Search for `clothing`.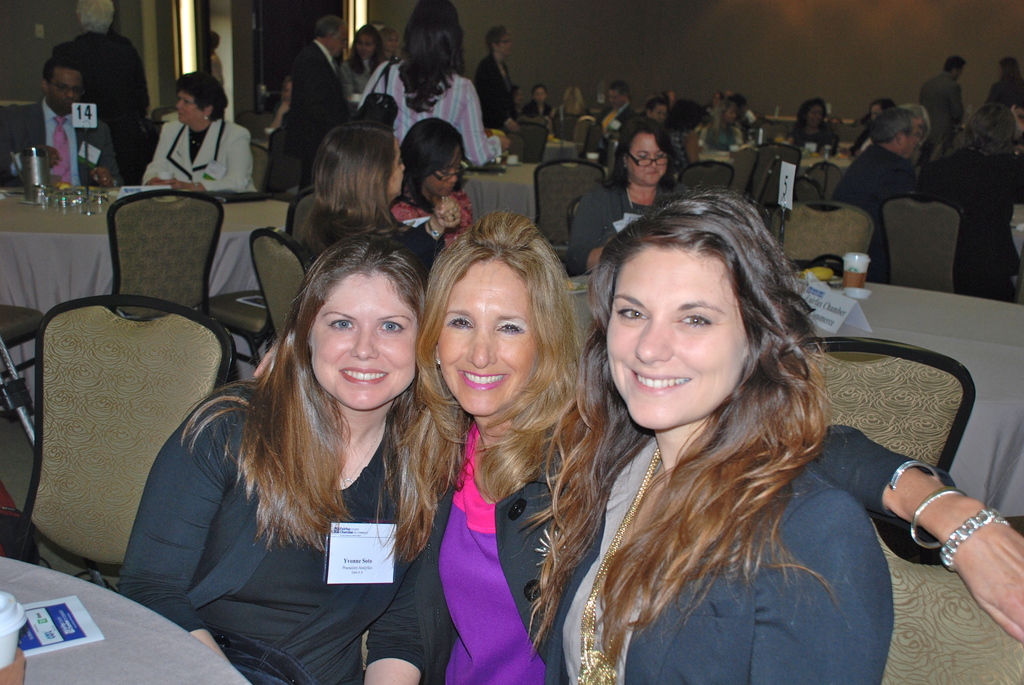
Found at BBox(349, 58, 385, 89).
